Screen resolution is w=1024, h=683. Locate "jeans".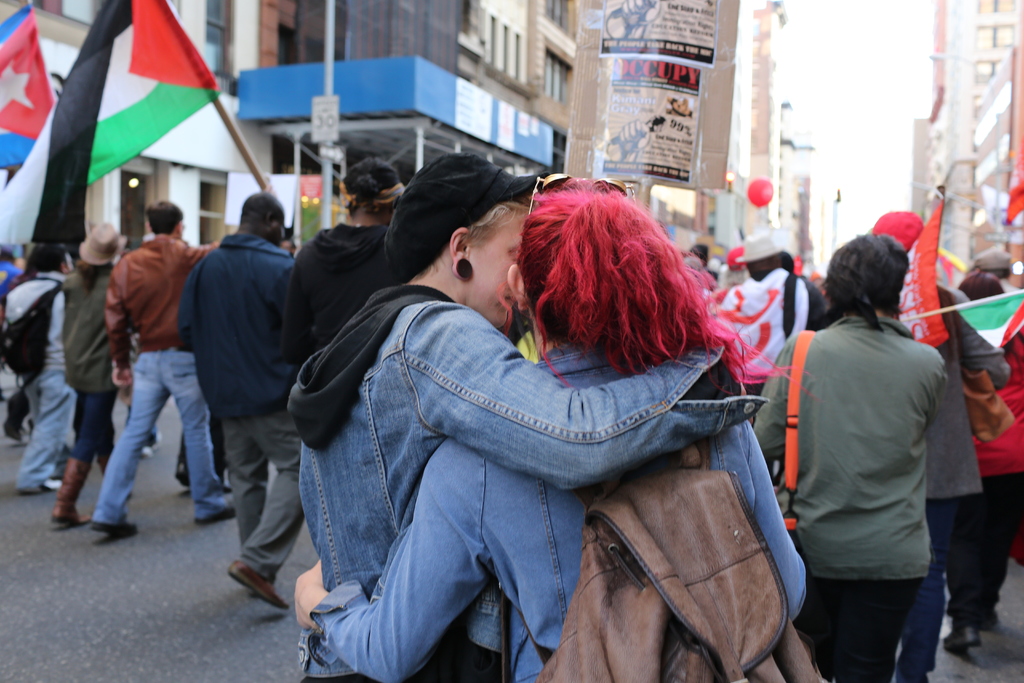
{"x1": 897, "y1": 500, "x2": 957, "y2": 682}.
